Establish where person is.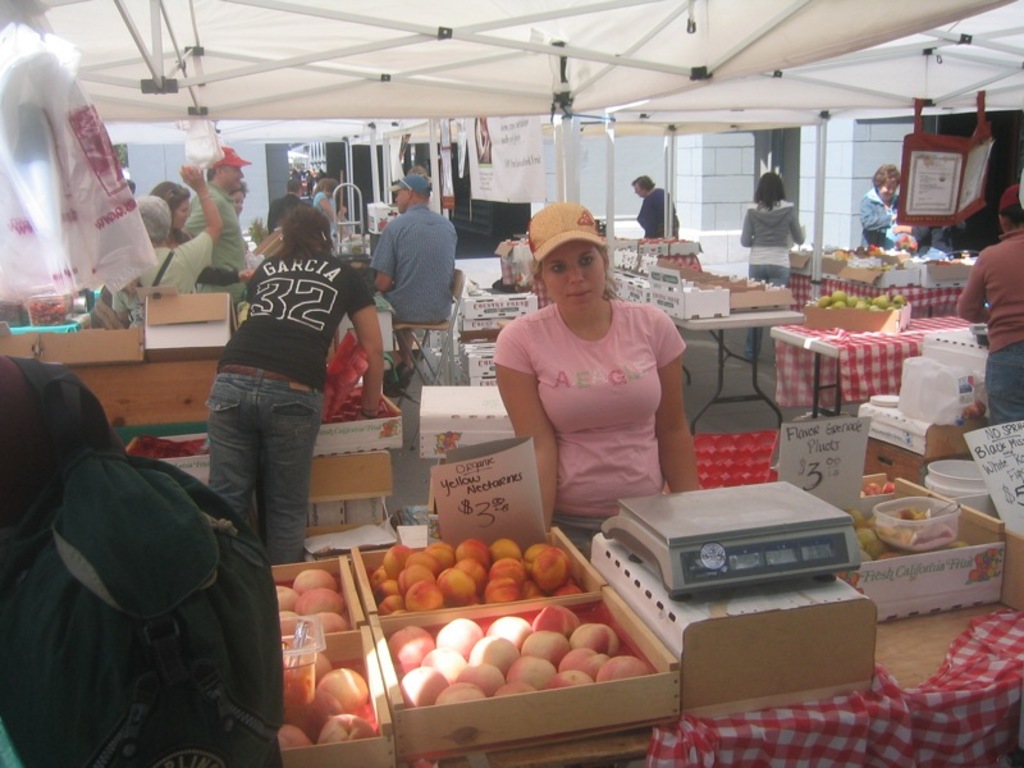
Established at 488,201,692,561.
